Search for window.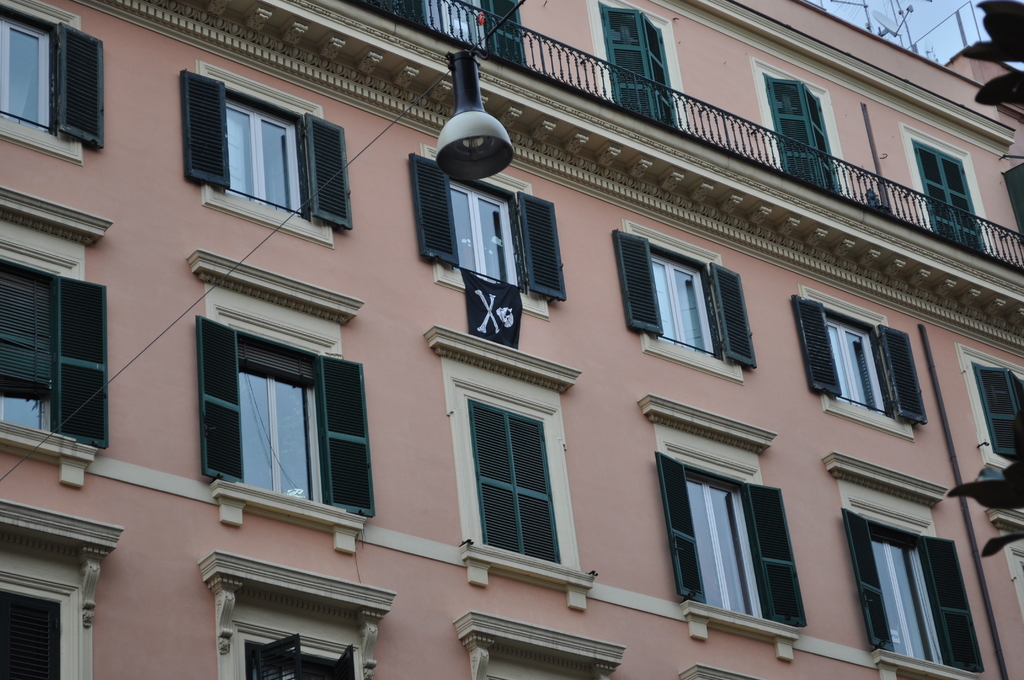
Found at (left=471, top=396, right=560, bottom=565).
